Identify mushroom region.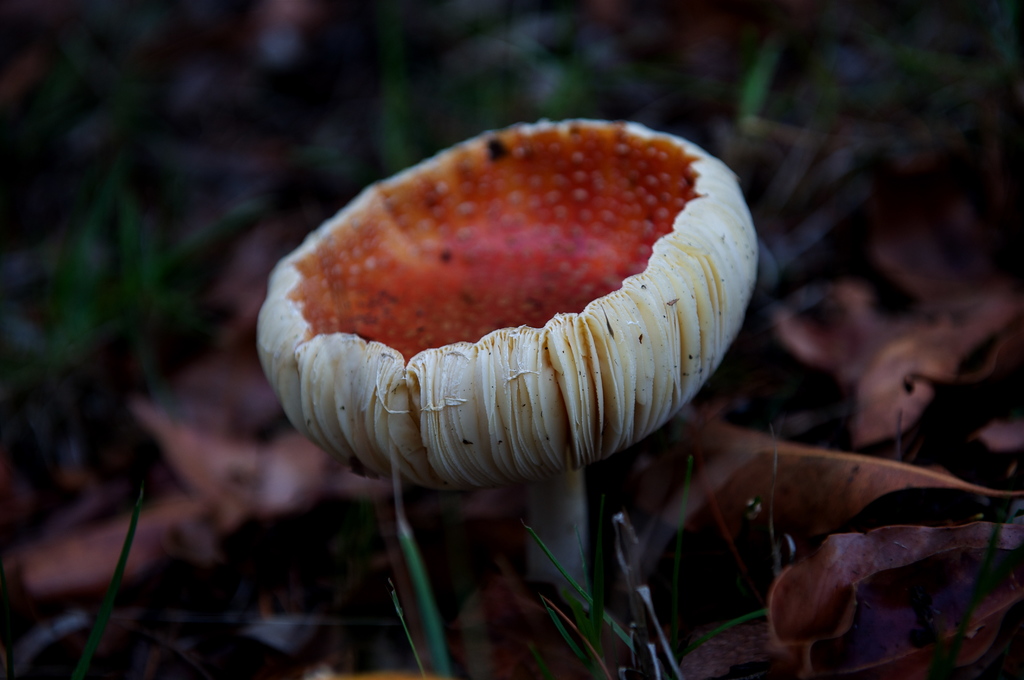
Region: pyautogui.locateOnScreen(275, 117, 769, 633).
